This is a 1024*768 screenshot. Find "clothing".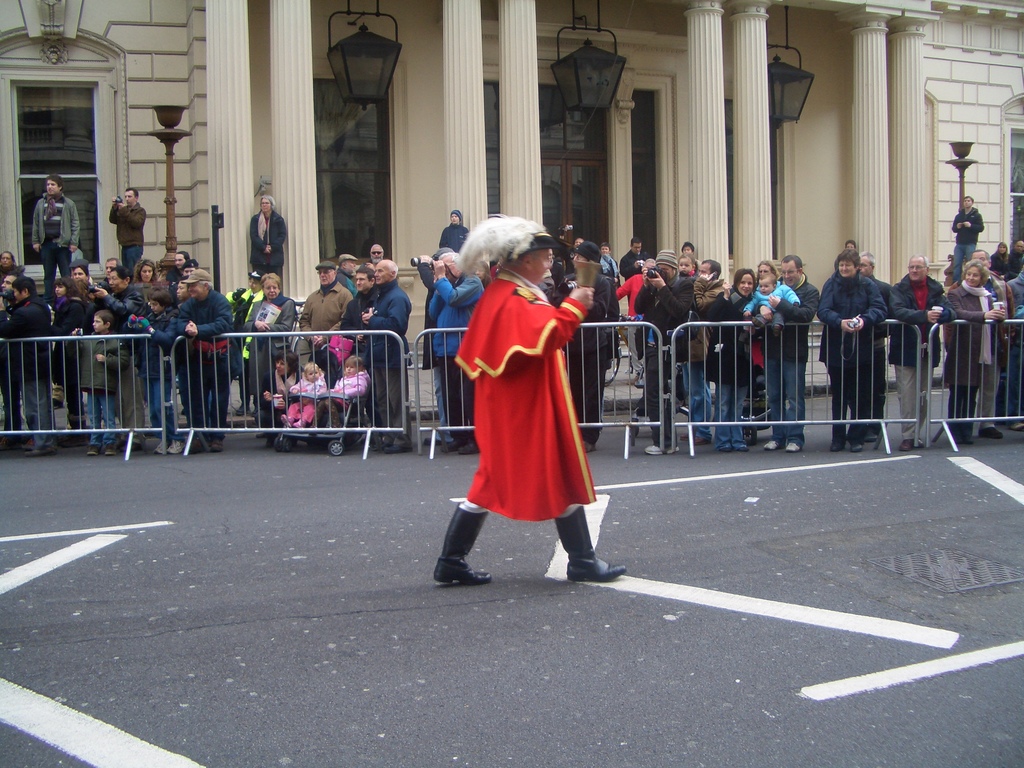
Bounding box: x1=129 y1=310 x2=175 y2=384.
